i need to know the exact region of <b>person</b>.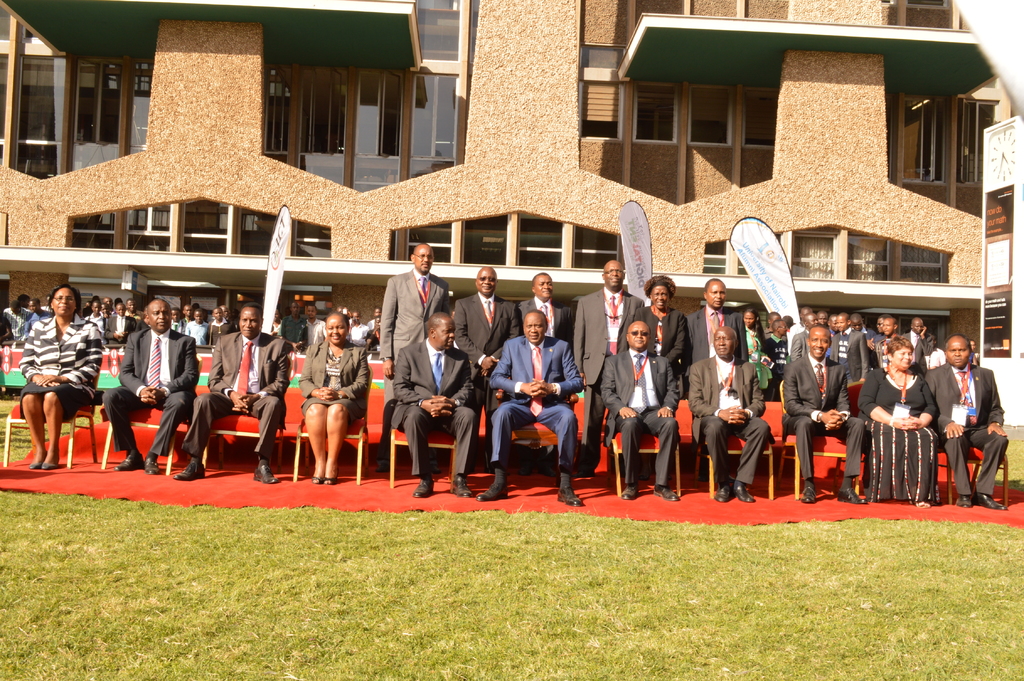
Region: box=[685, 327, 778, 506].
